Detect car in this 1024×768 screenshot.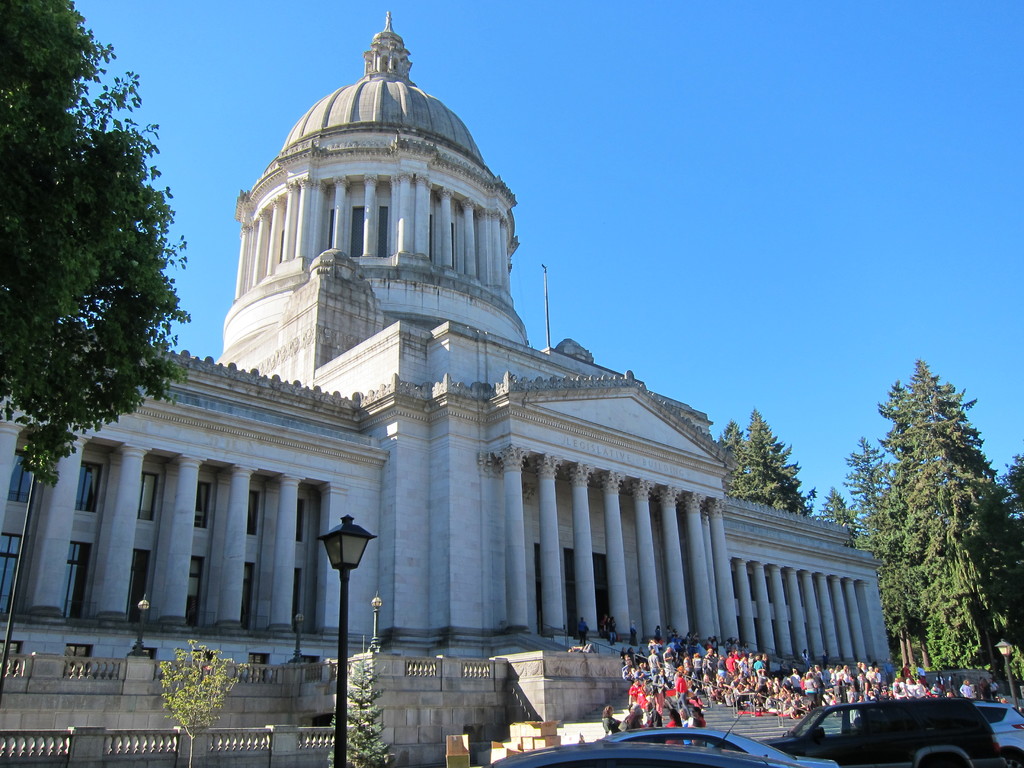
Detection: bbox(485, 691, 797, 767).
